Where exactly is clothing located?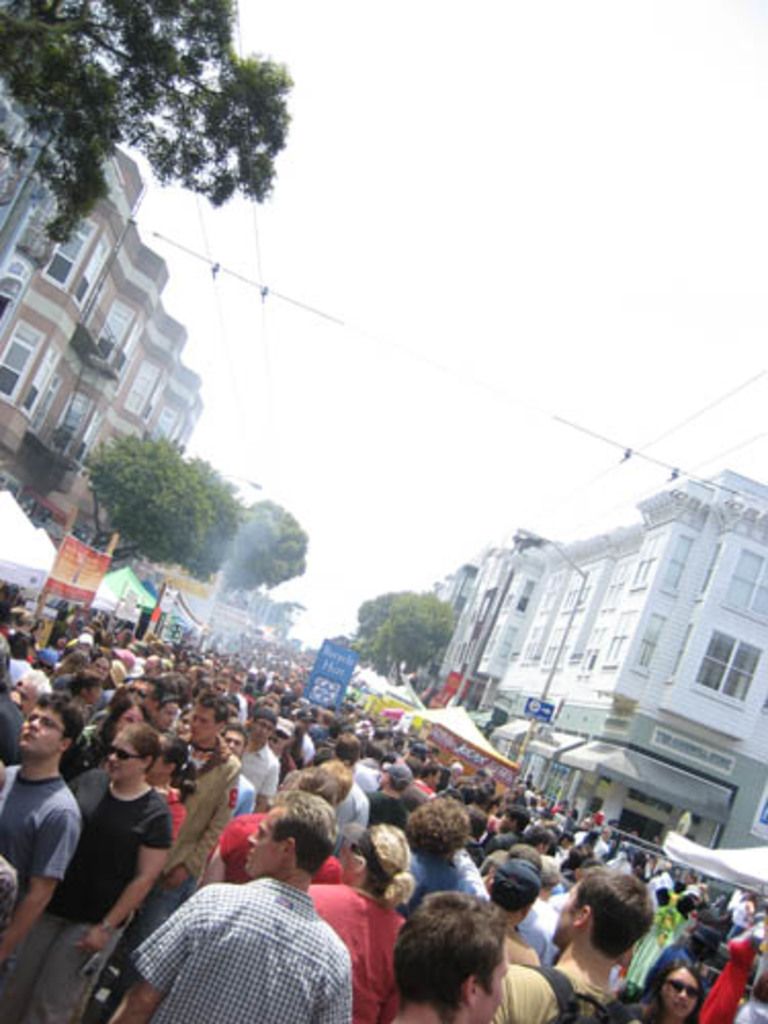
Its bounding box is rect(6, 913, 106, 1018).
